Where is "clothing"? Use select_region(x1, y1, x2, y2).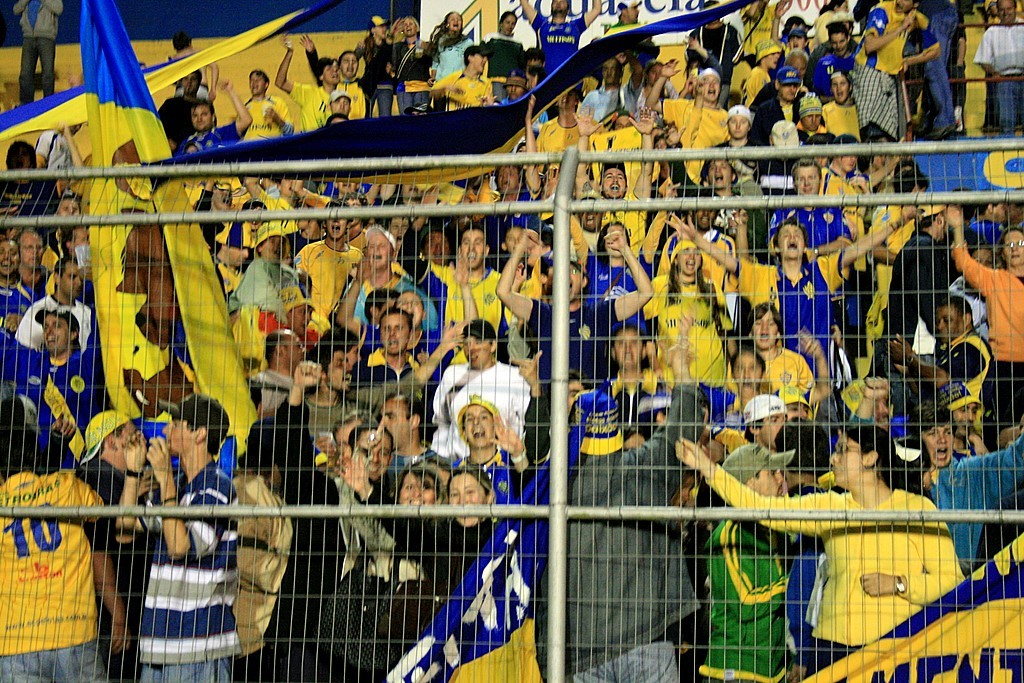
select_region(799, 45, 862, 98).
